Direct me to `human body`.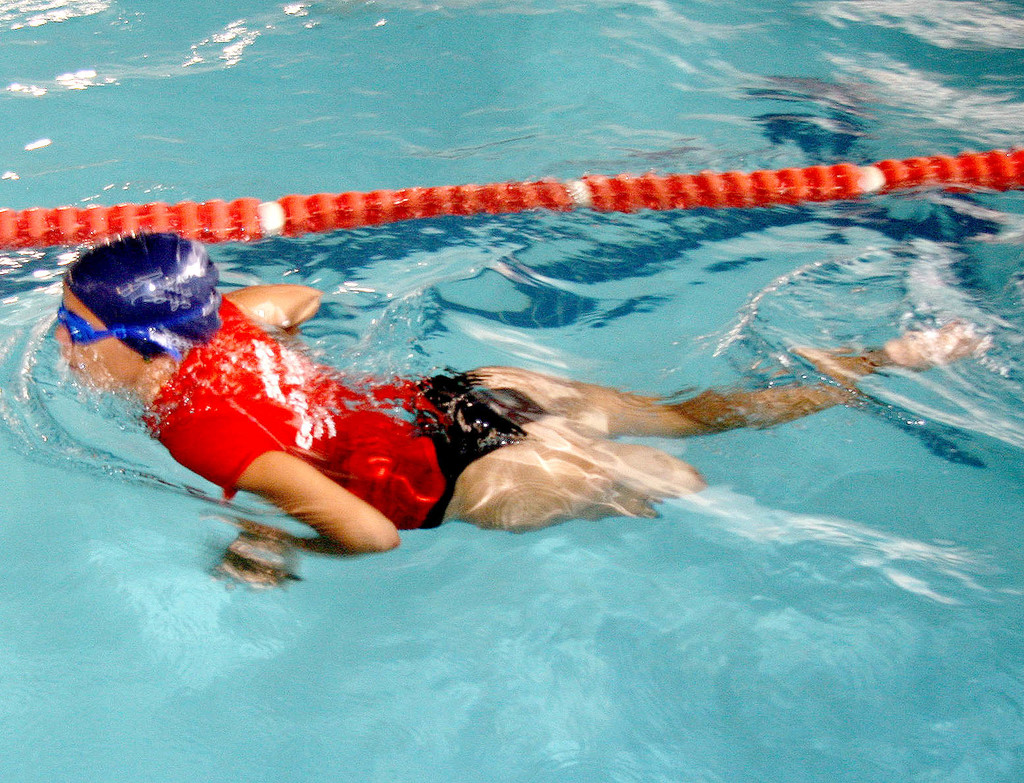
Direction: [51, 232, 987, 565].
